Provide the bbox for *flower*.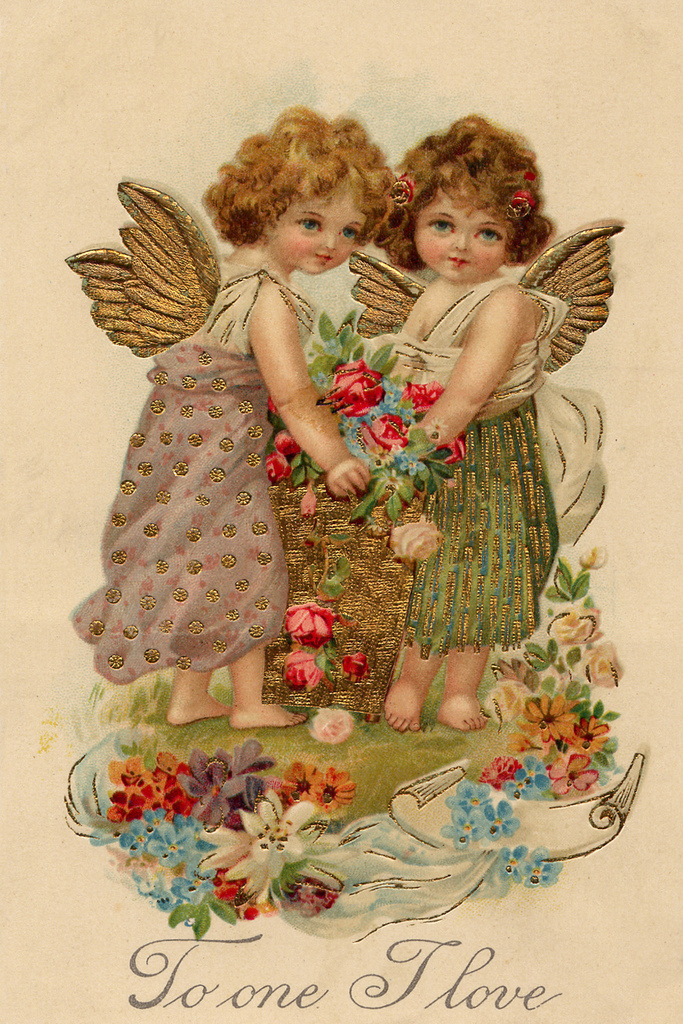
detection(237, 490, 250, 504).
